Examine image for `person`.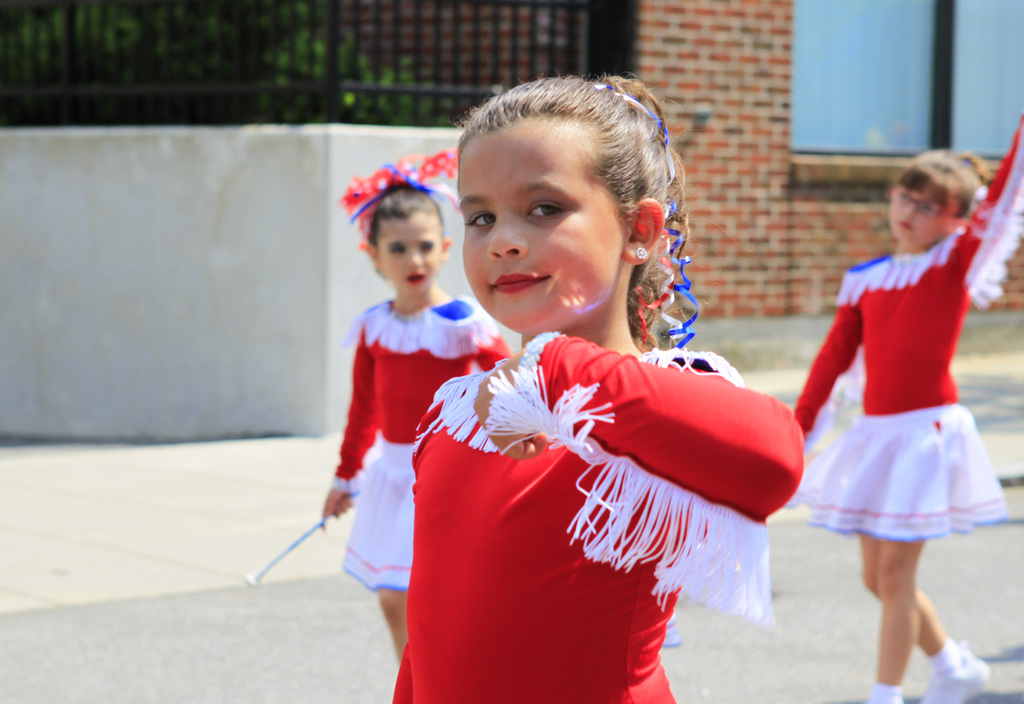
Examination result: 317/163/518/666.
